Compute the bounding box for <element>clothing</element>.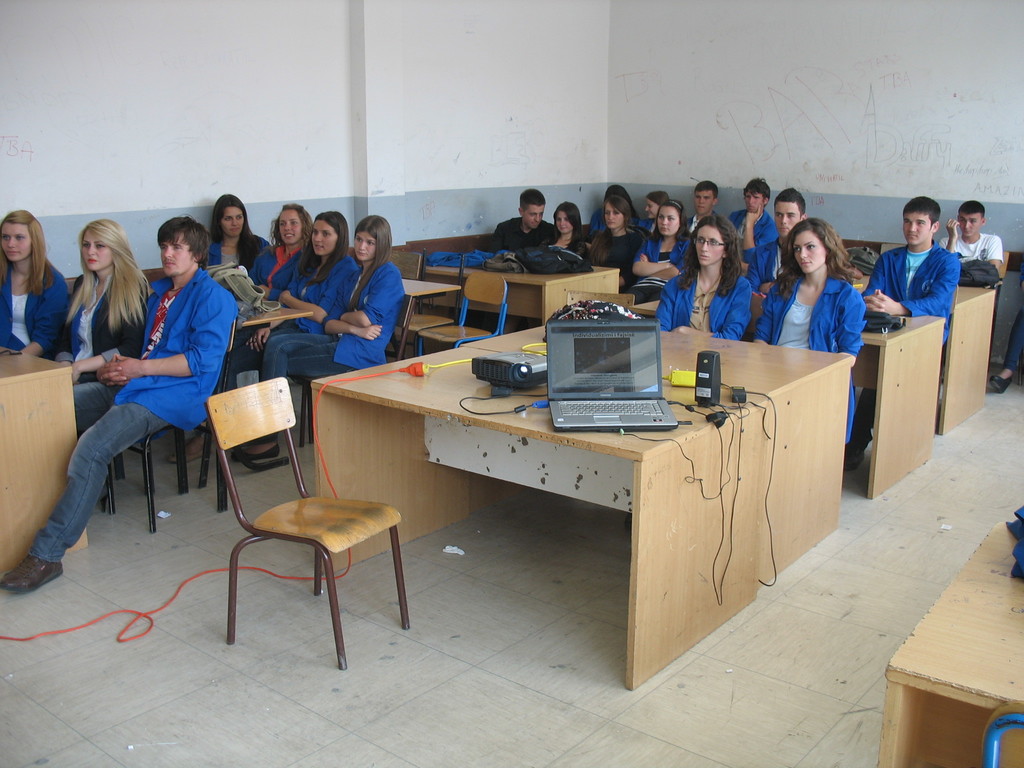
crop(253, 244, 365, 349).
